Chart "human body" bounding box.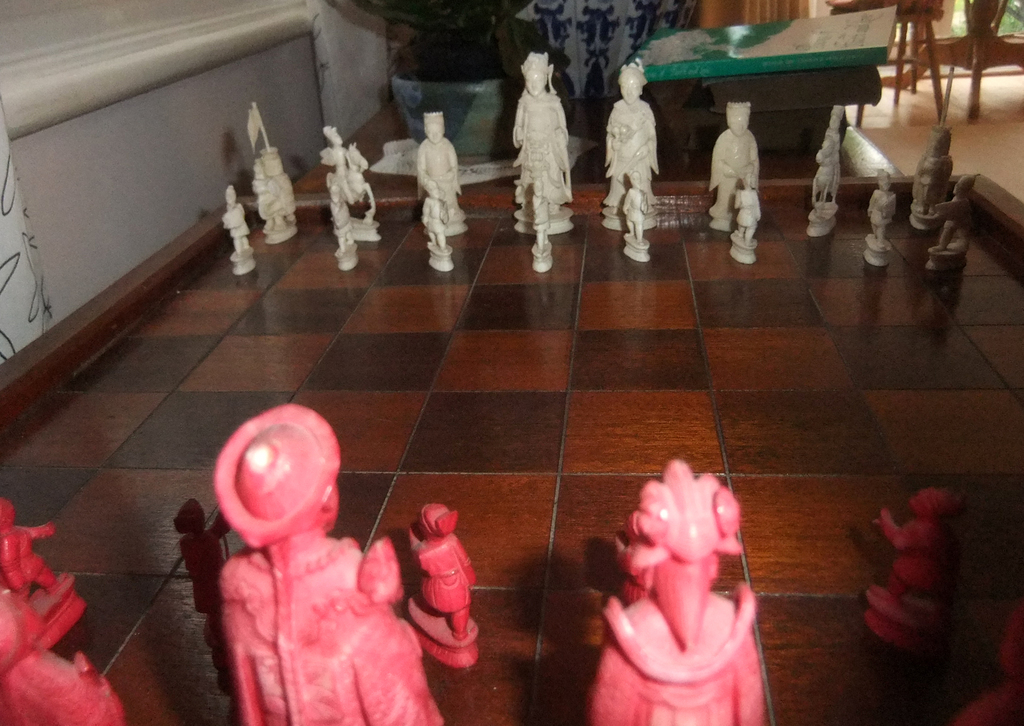
Charted: [600, 57, 660, 211].
